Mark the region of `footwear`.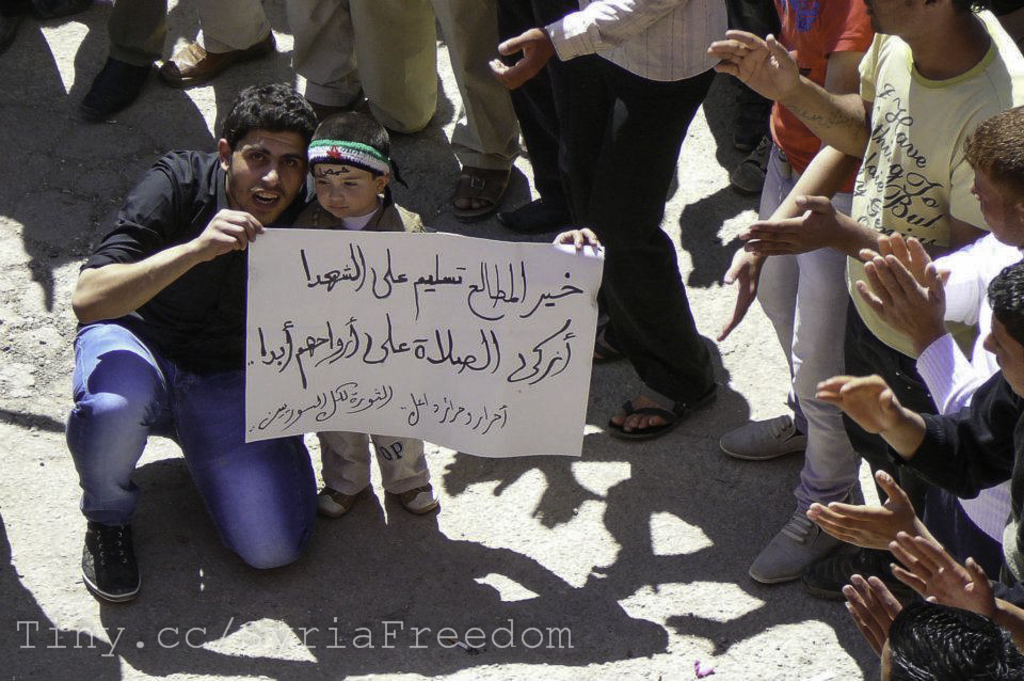
Region: l=747, t=491, r=859, b=587.
